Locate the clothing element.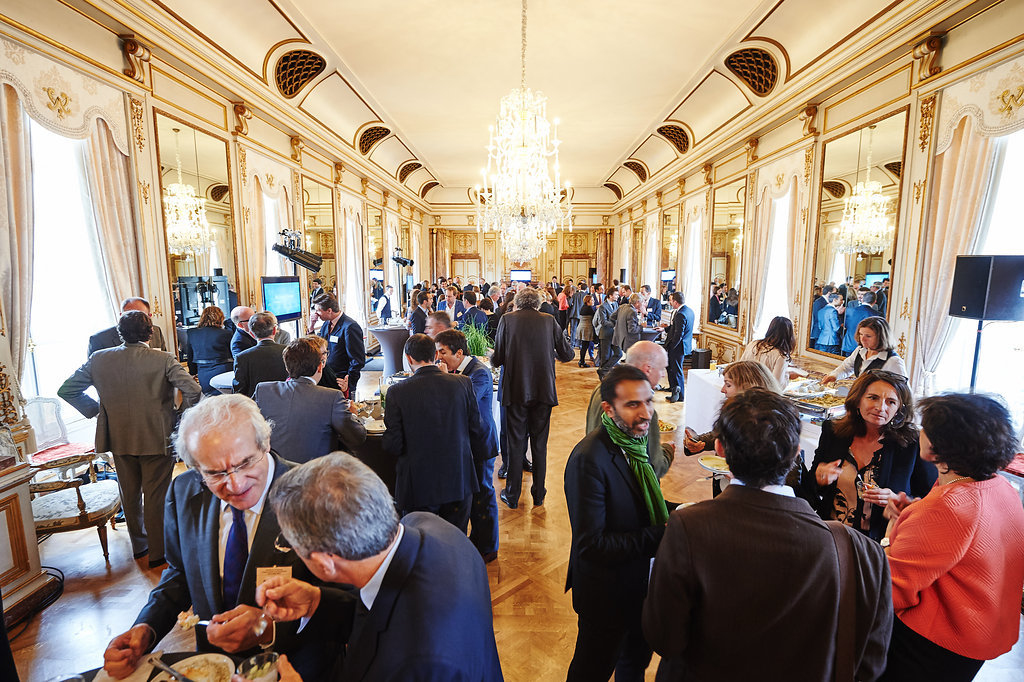
Element bbox: <bbox>56, 333, 201, 564</bbox>.
